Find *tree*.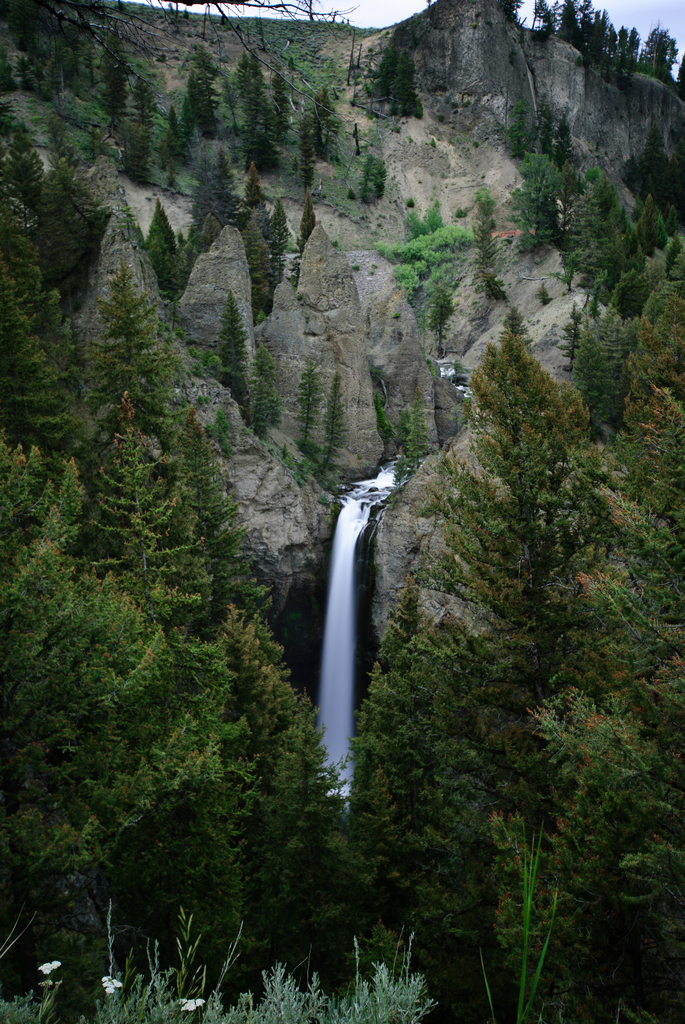
[x1=526, y1=0, x2=562, y2=40].
